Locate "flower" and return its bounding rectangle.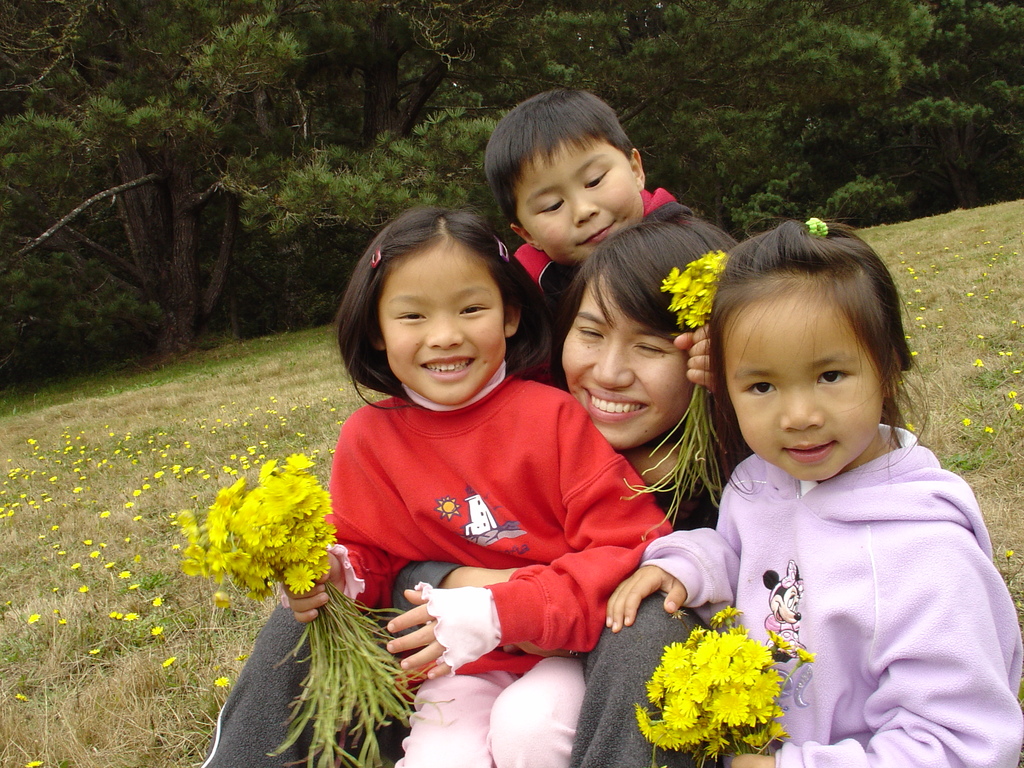
[left=973, top=358, right=985, bottom=368].
